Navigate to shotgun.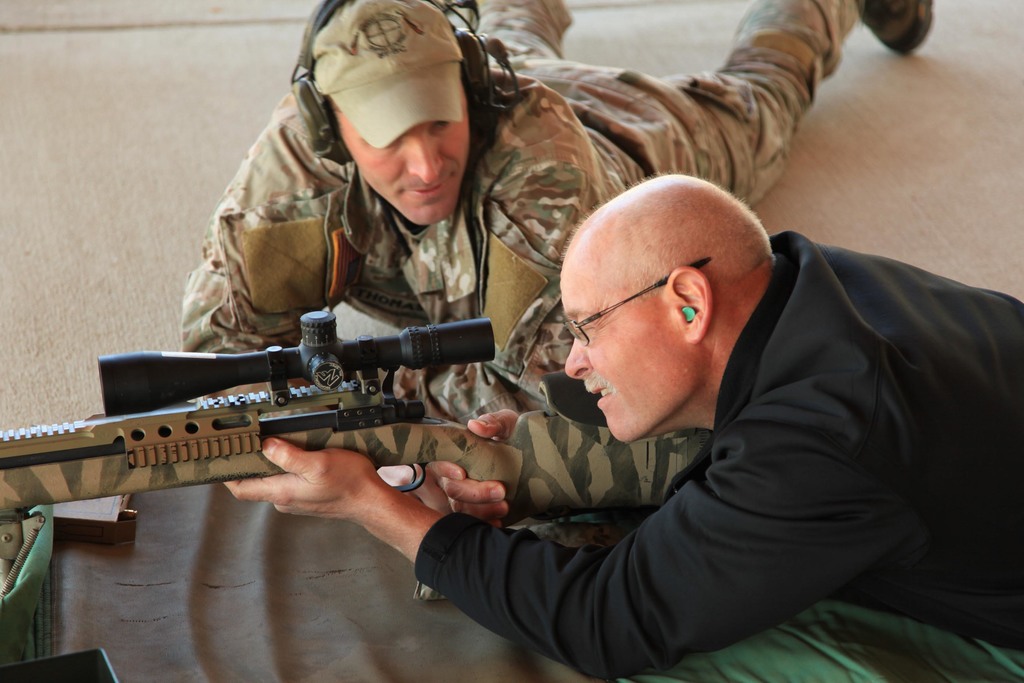
Navigation target: Rect(0, 308, 716, 604).
